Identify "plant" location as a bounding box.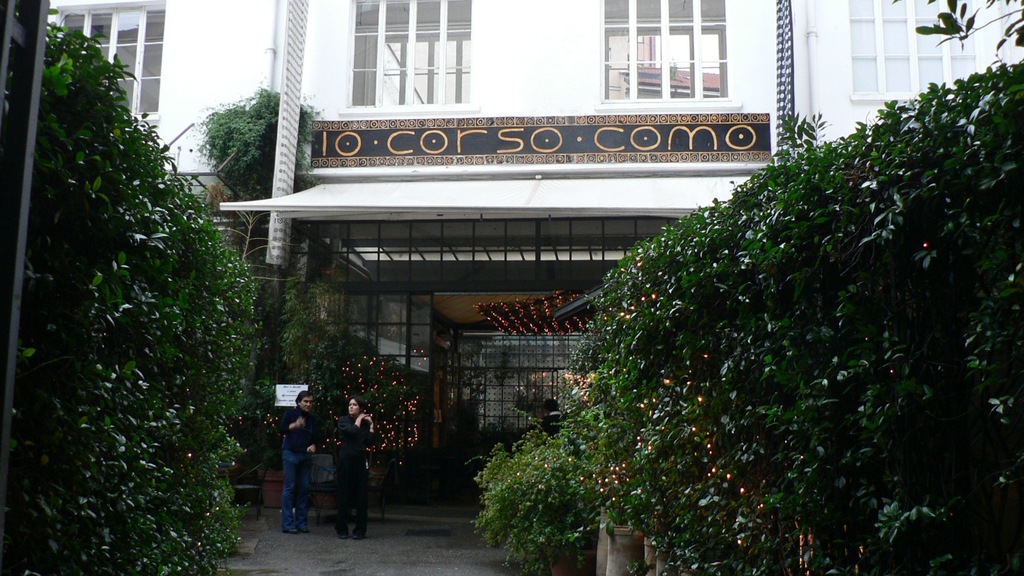
pyautogui.locateOnScreen(24, 29, 250, 575).
